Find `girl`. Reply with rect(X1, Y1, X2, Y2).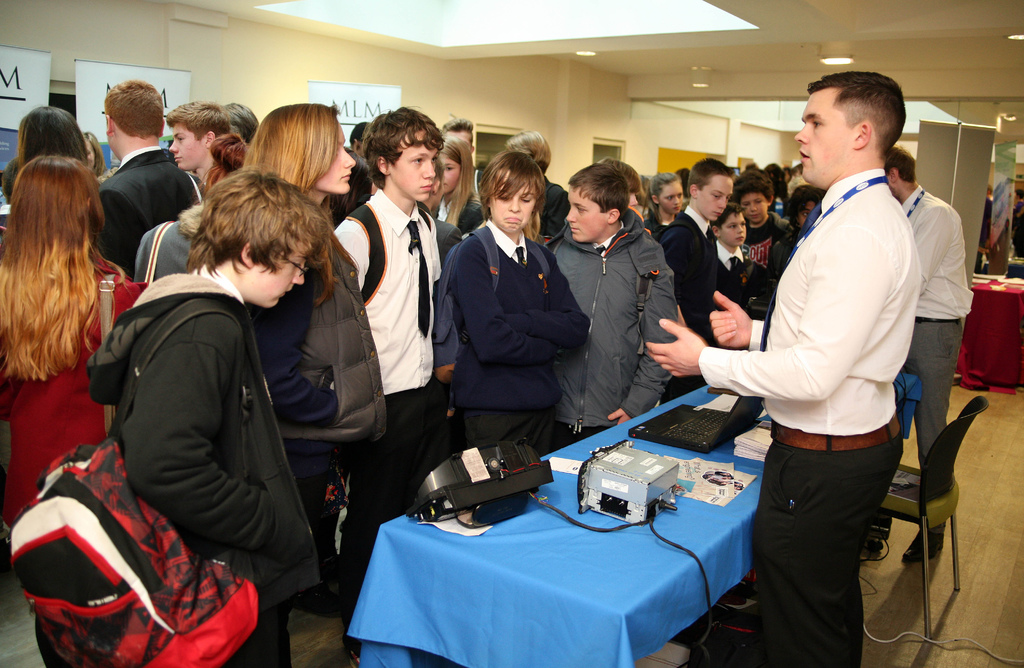
rect(0, 151, 145, 535).
